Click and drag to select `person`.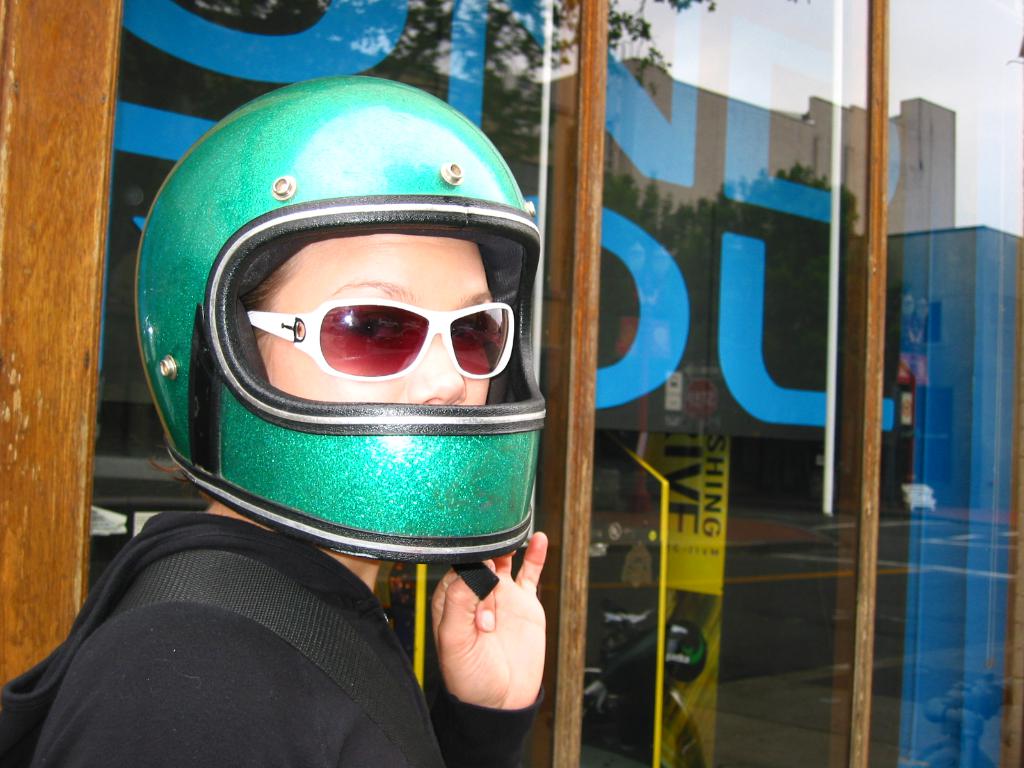
Selection: region(79, 87, 608, 719).
